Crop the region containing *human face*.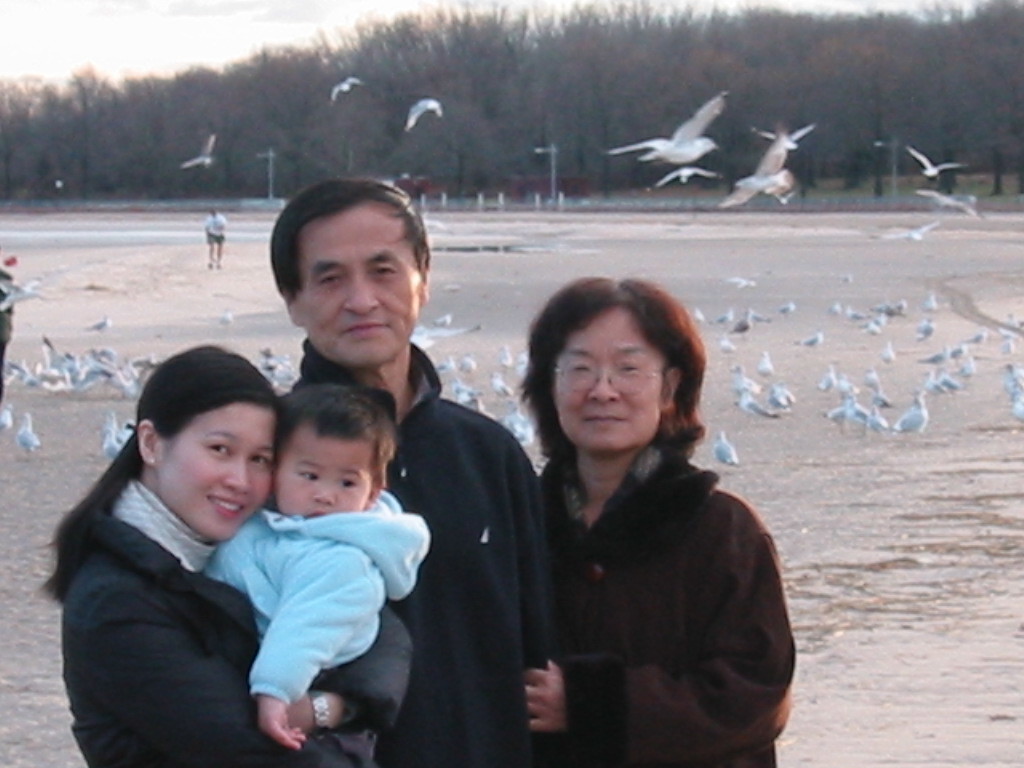
Crop region: <region>303, 198, 422, 362</region>.
